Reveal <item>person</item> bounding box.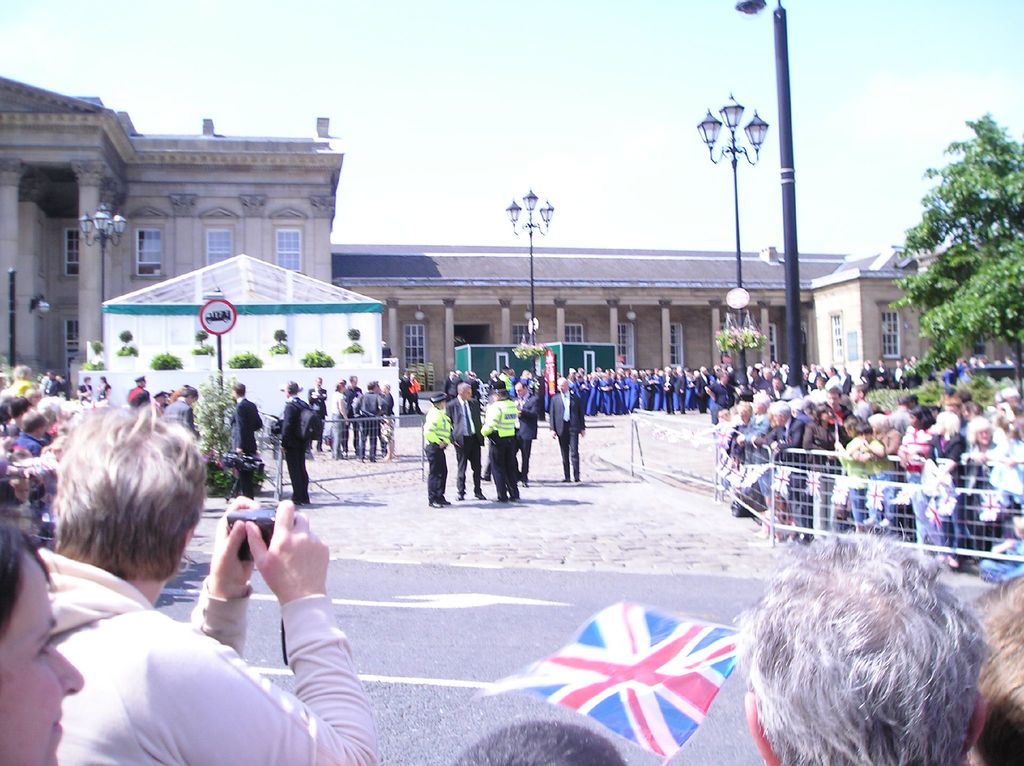
Revealed: BBox(970, 384, 983, 414).
